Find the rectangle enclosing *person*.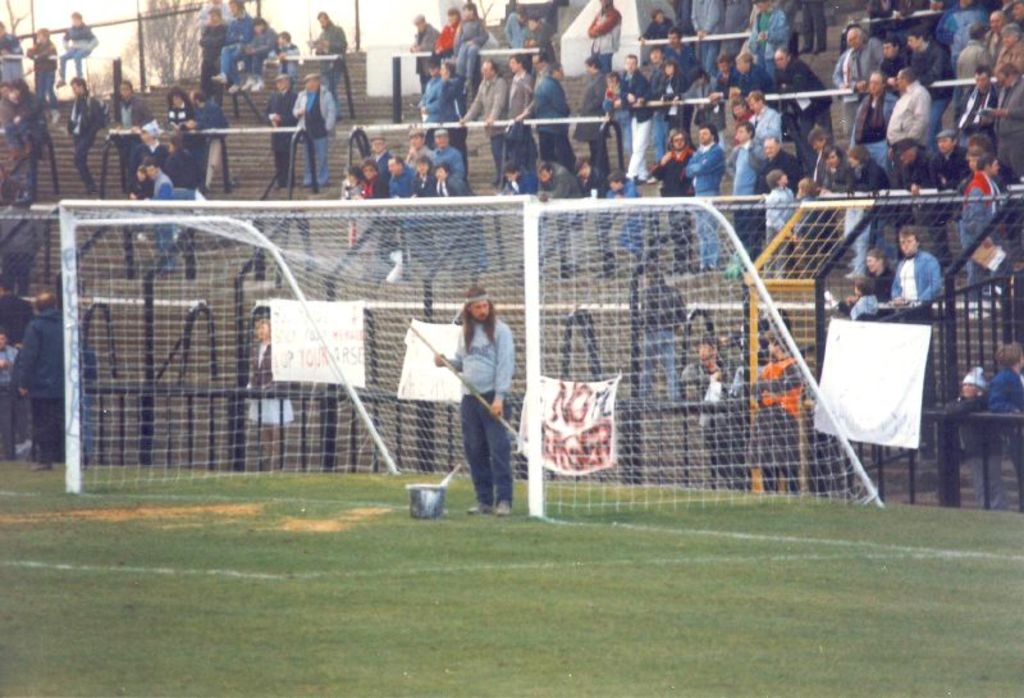
region(754, 93, 781, 136).
